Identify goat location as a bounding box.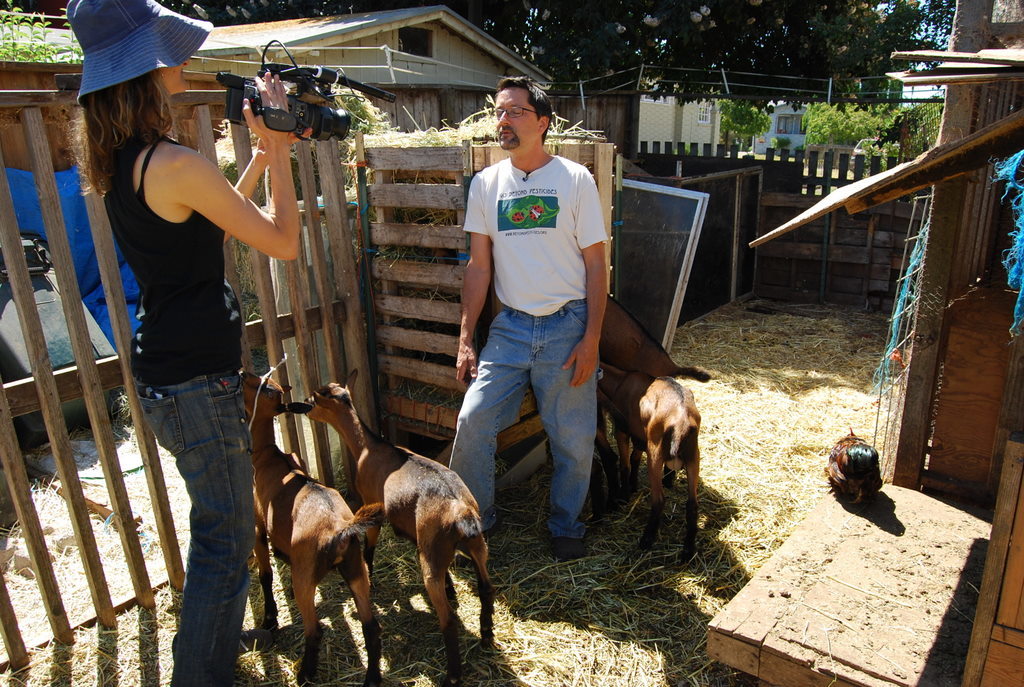
box(597, 360, 698, 571).
